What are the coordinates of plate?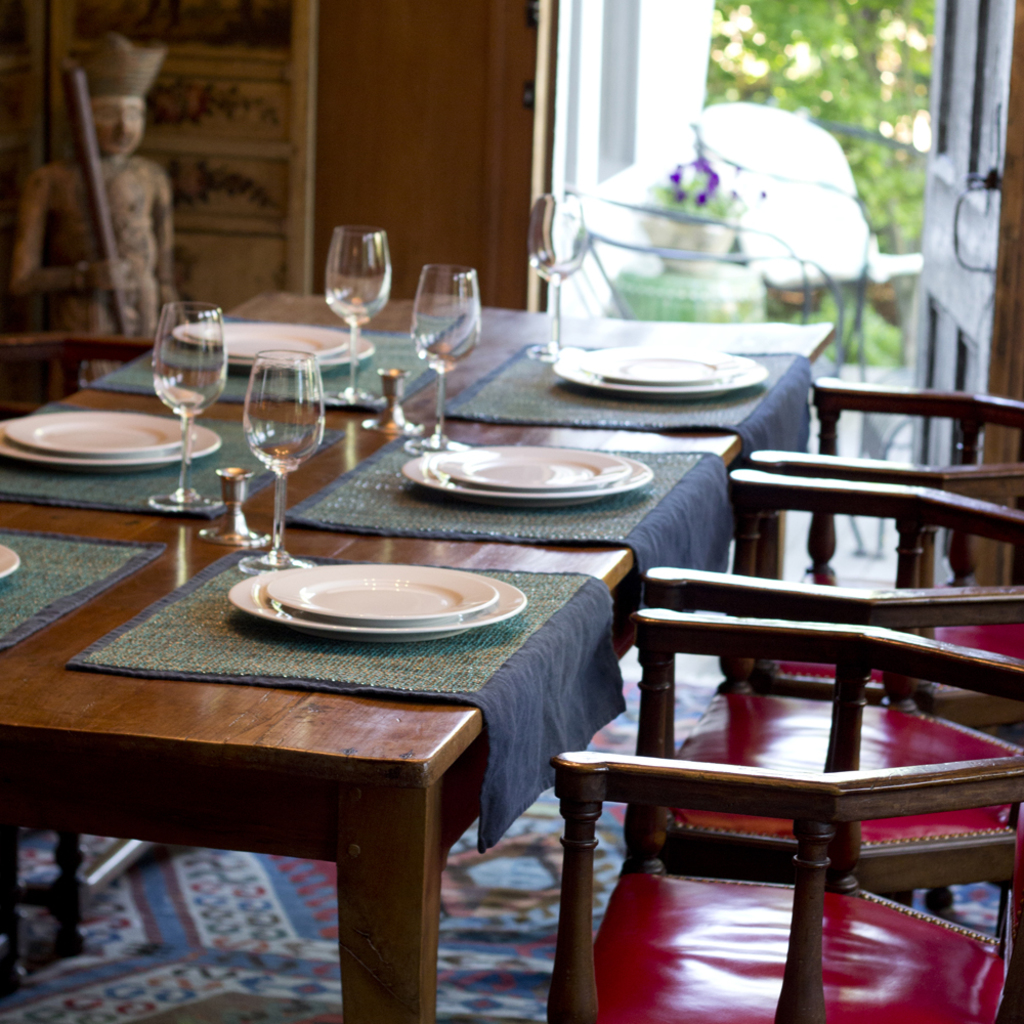
<box>168,316,374,374</box>.
